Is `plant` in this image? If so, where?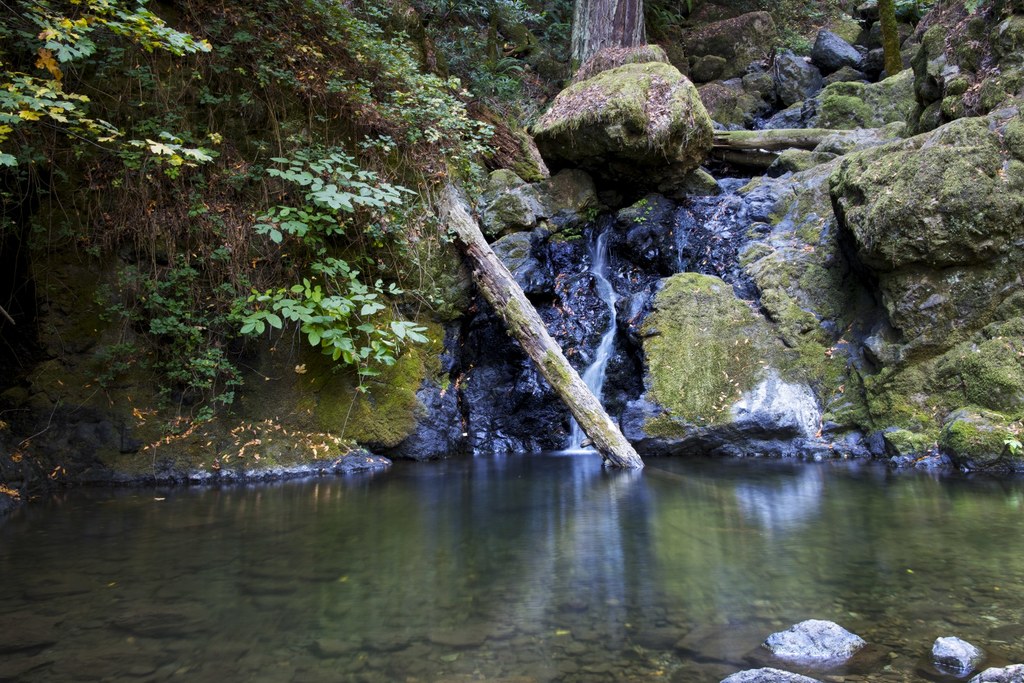
Yes, at [x1=563, y1=234, x2=583, y2=241].
